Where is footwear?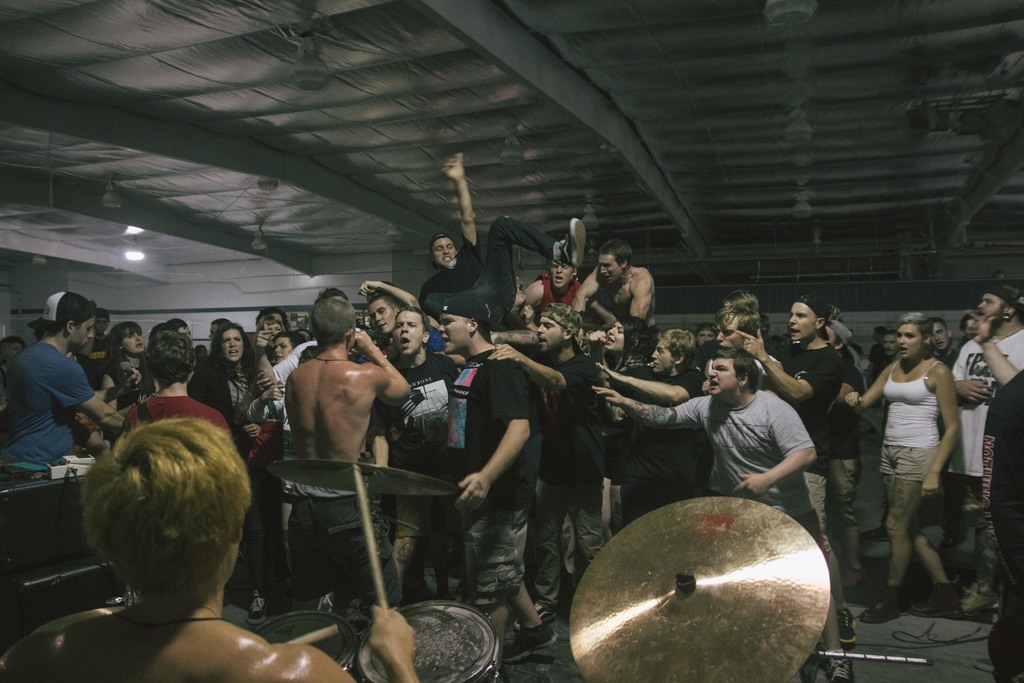
(left=316, top=587, right=340, bottom=613).
